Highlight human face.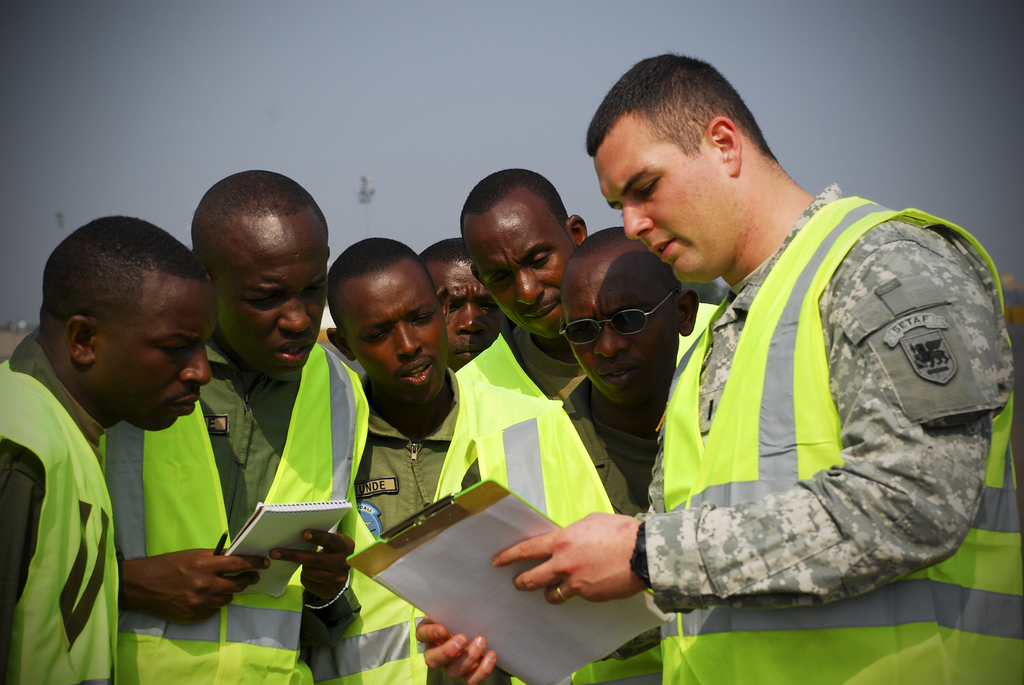
Highlighted region: box=[467, 192, 572, 345].
